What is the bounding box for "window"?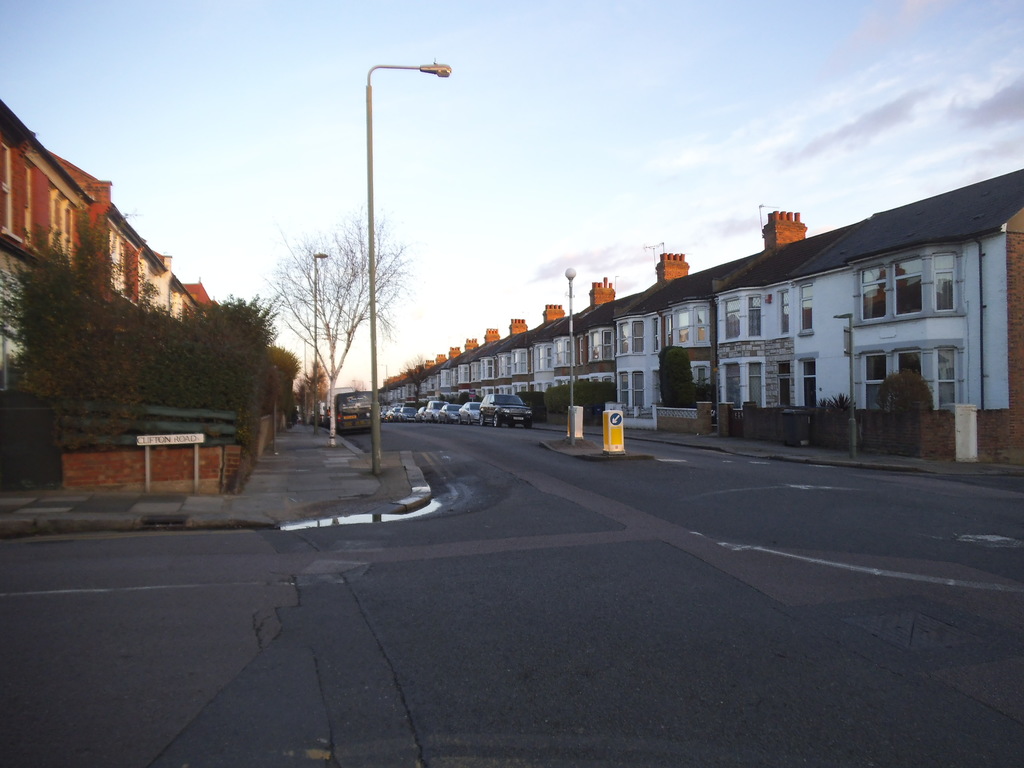
619,372,645,410.
